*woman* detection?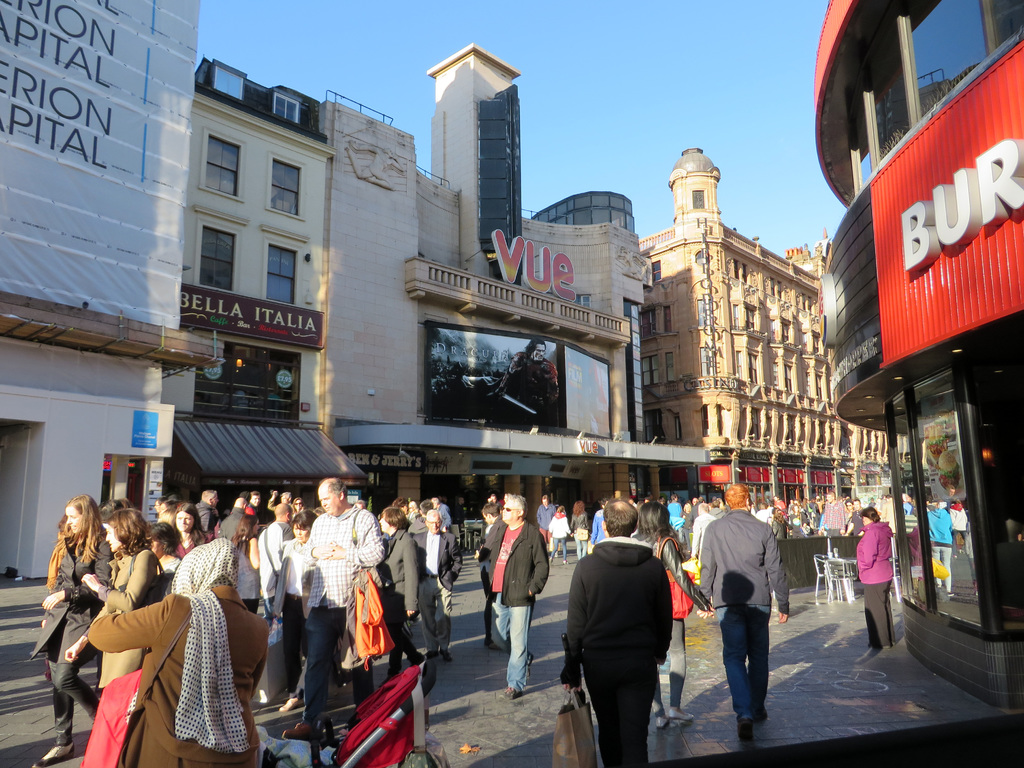
569,499,589,560
